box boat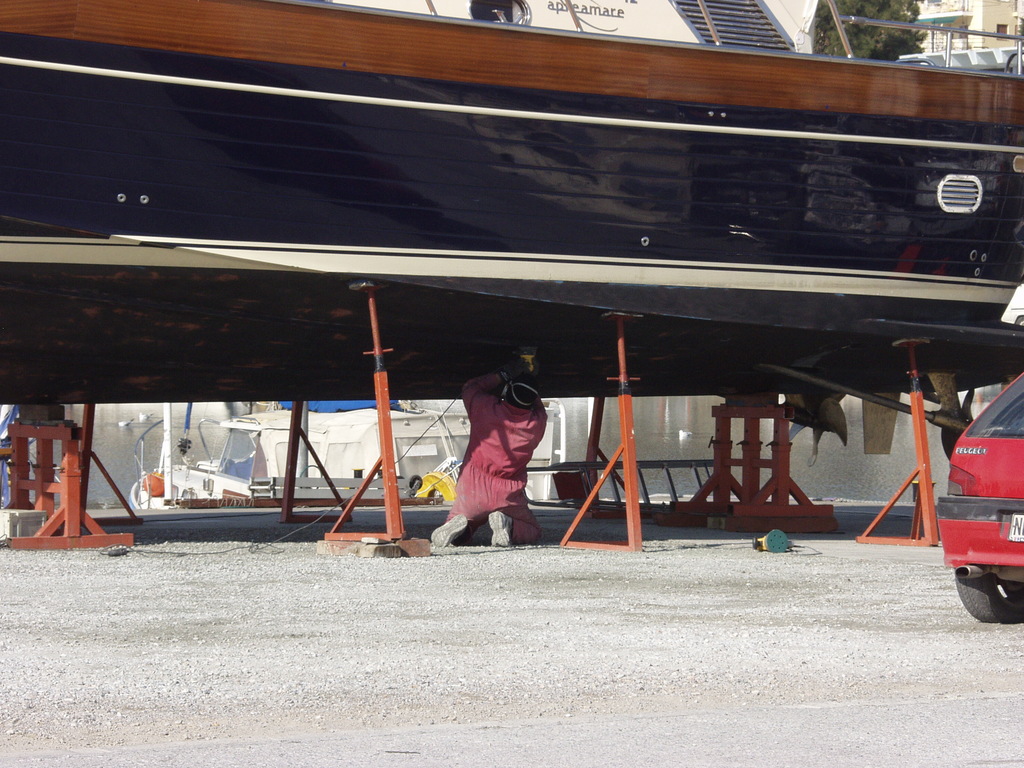
<bbox>33, 33, 1023, 521</bbox>
